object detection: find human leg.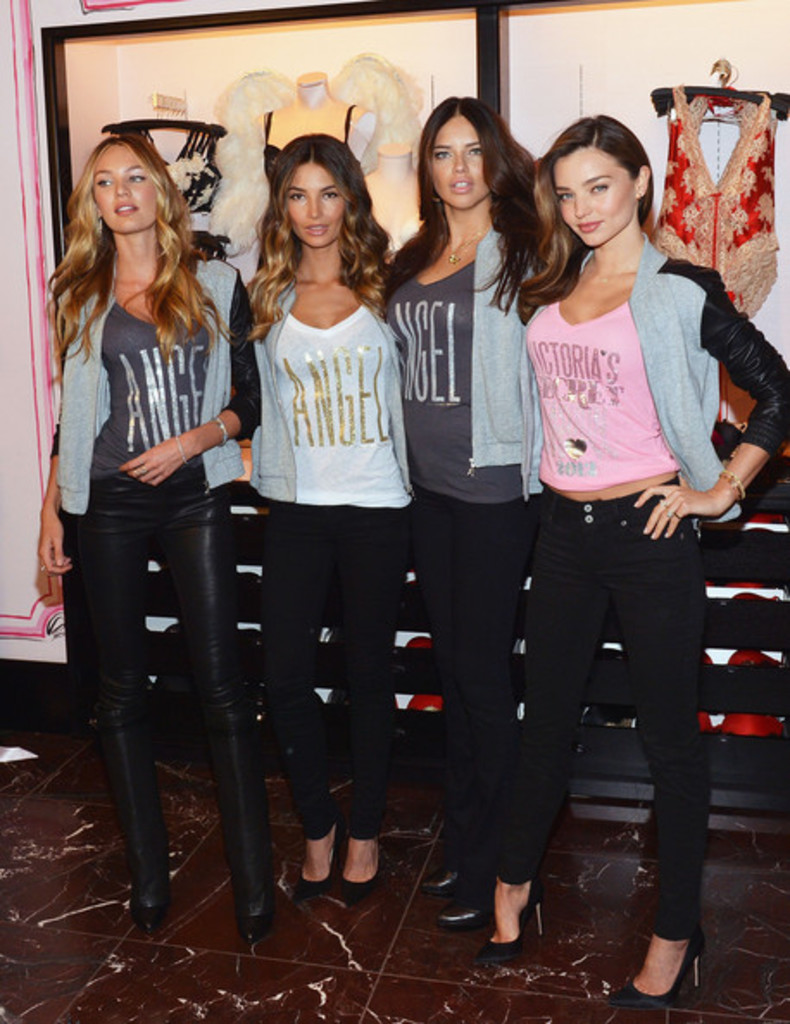
BBox(259, 503, 326, 905).
